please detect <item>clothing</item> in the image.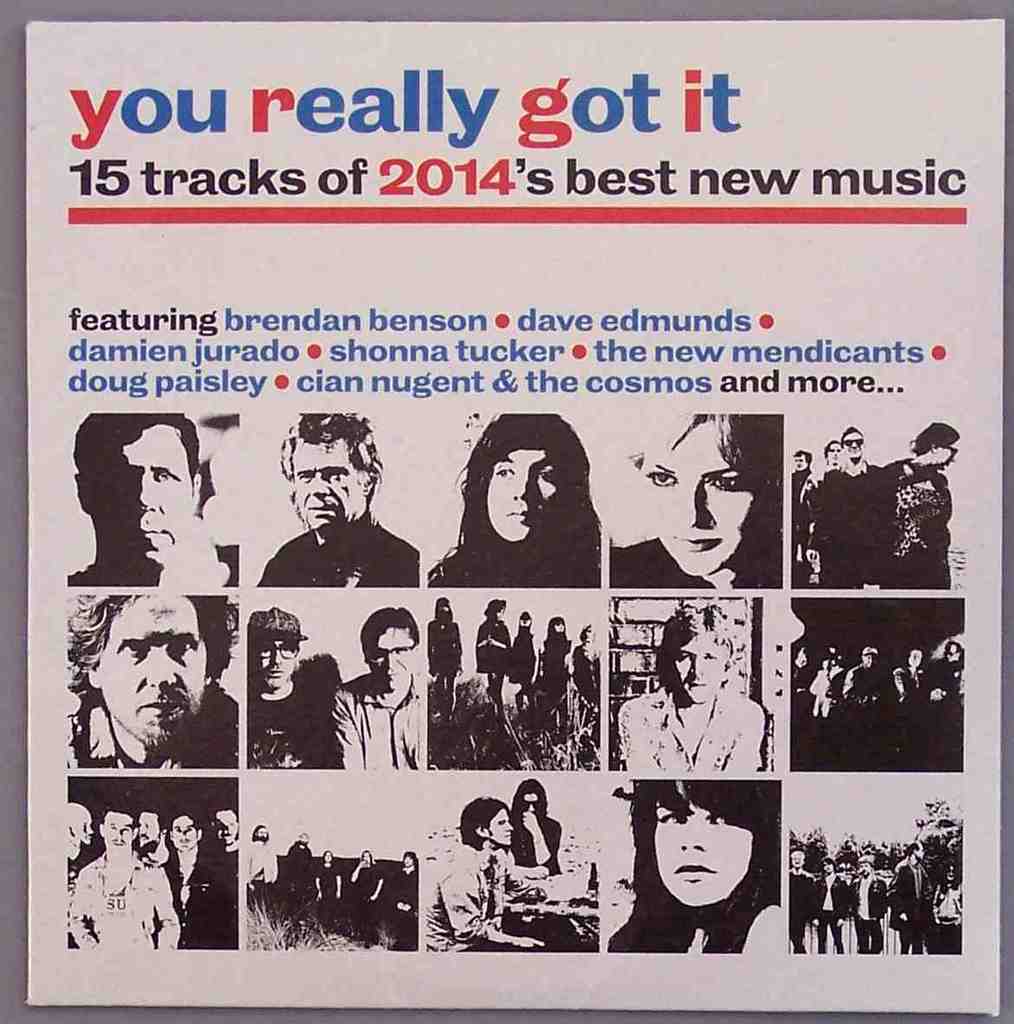
[x1=425, y1=533, x2=595, y2=584].
